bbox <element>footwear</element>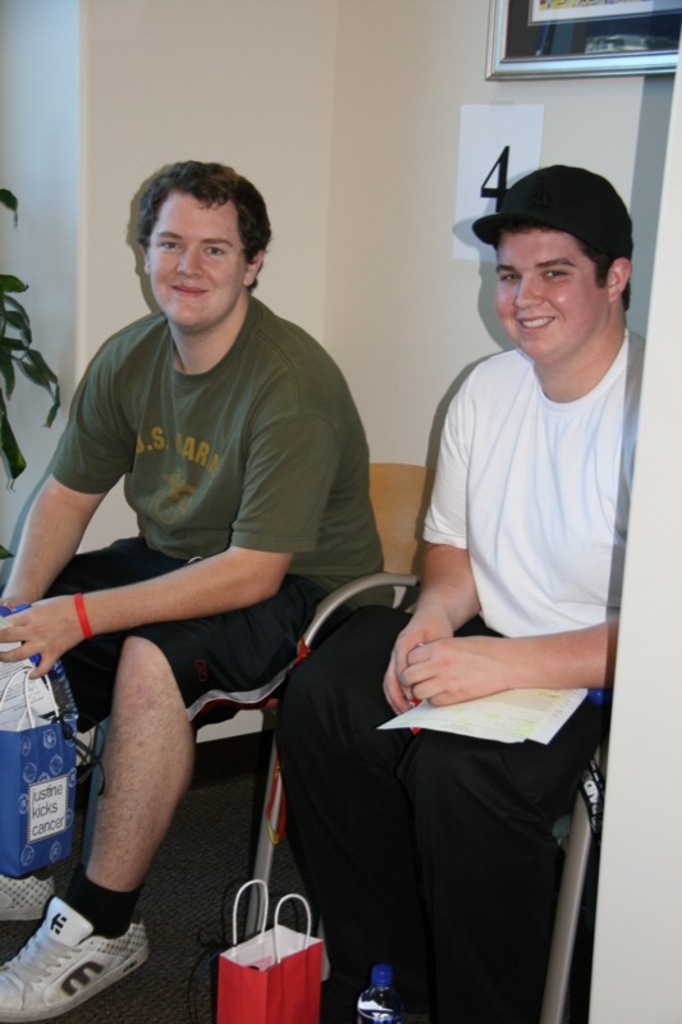
Rect(0, 896, 156, 1023)
